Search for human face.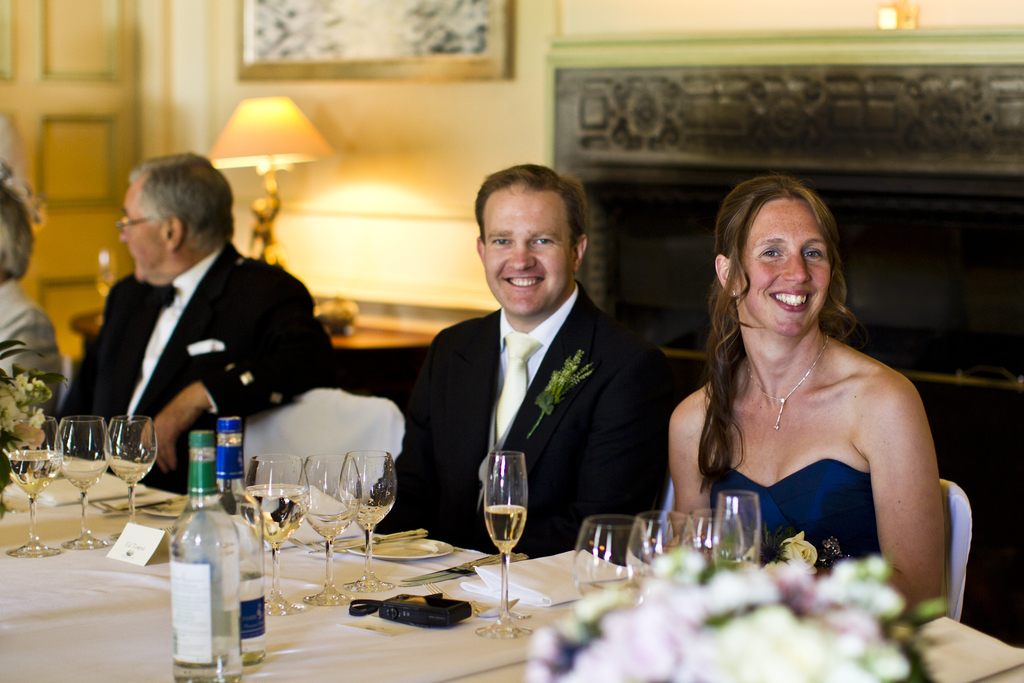
Found at BBox(485, 194, 573, 313).
